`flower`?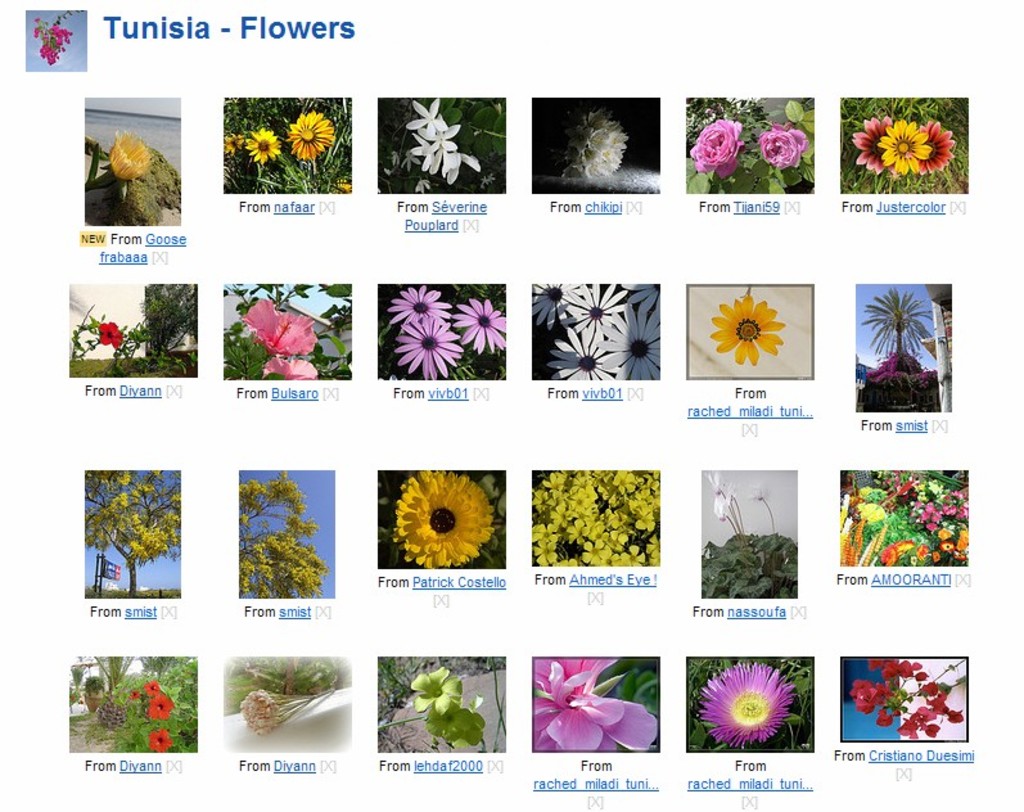
567:105:630:181
